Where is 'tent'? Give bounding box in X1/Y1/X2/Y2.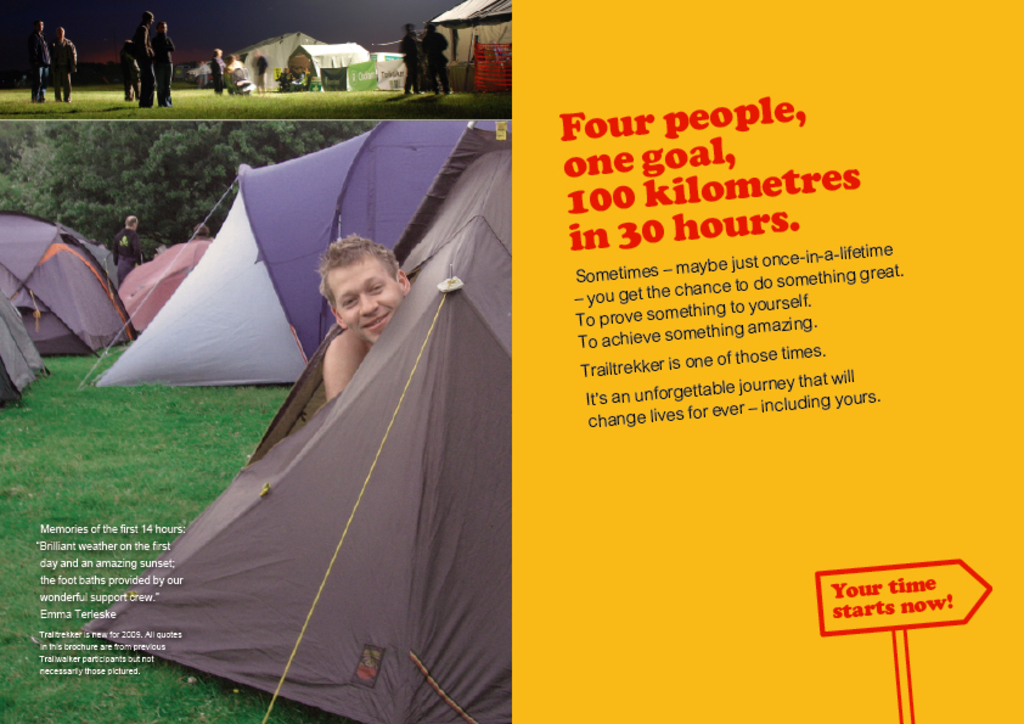
433/0/527/82.
